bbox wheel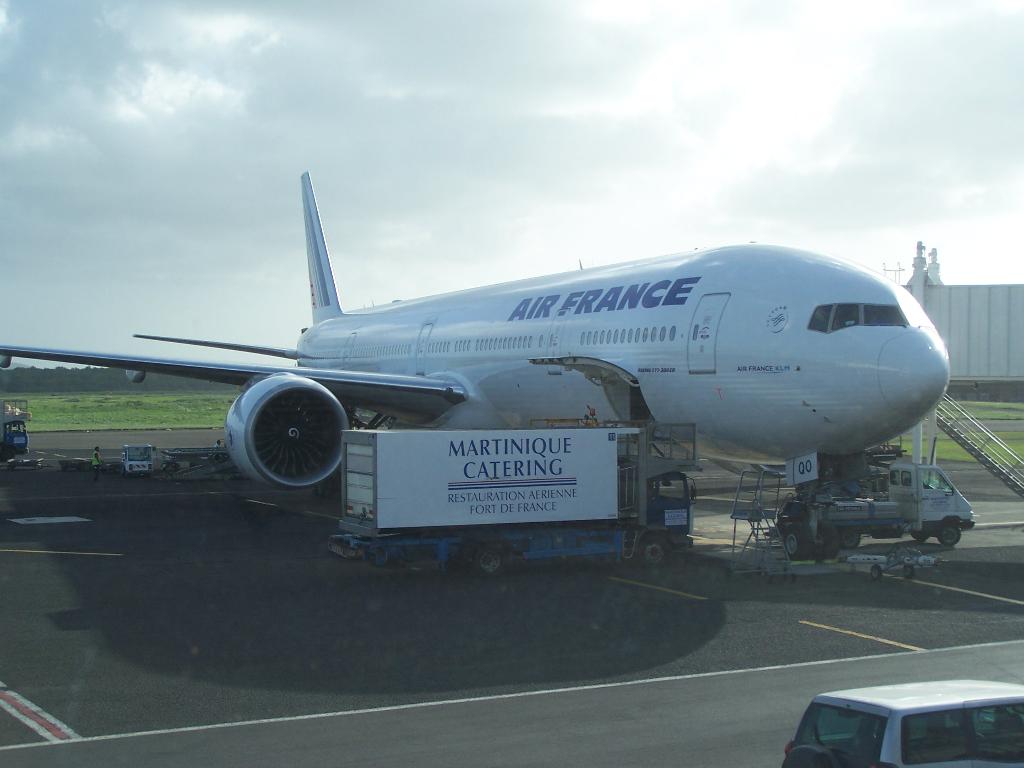
(left=786, top=527, right=838, bottom=564)
